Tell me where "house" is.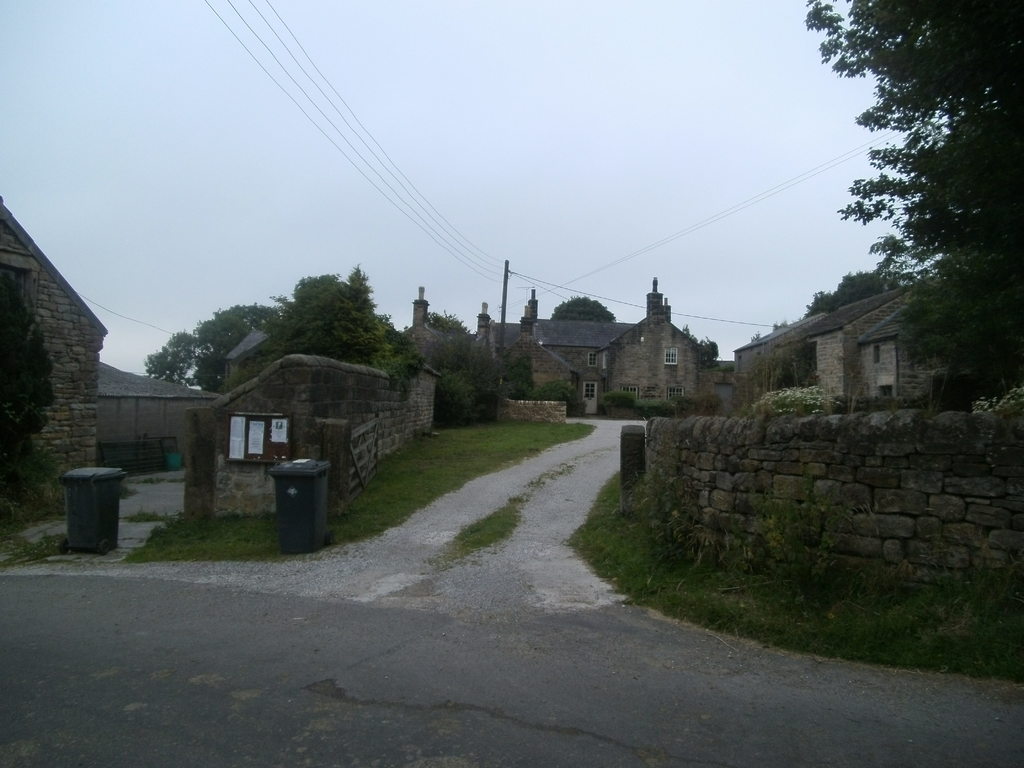
"house" is at [0,191,103,524].
